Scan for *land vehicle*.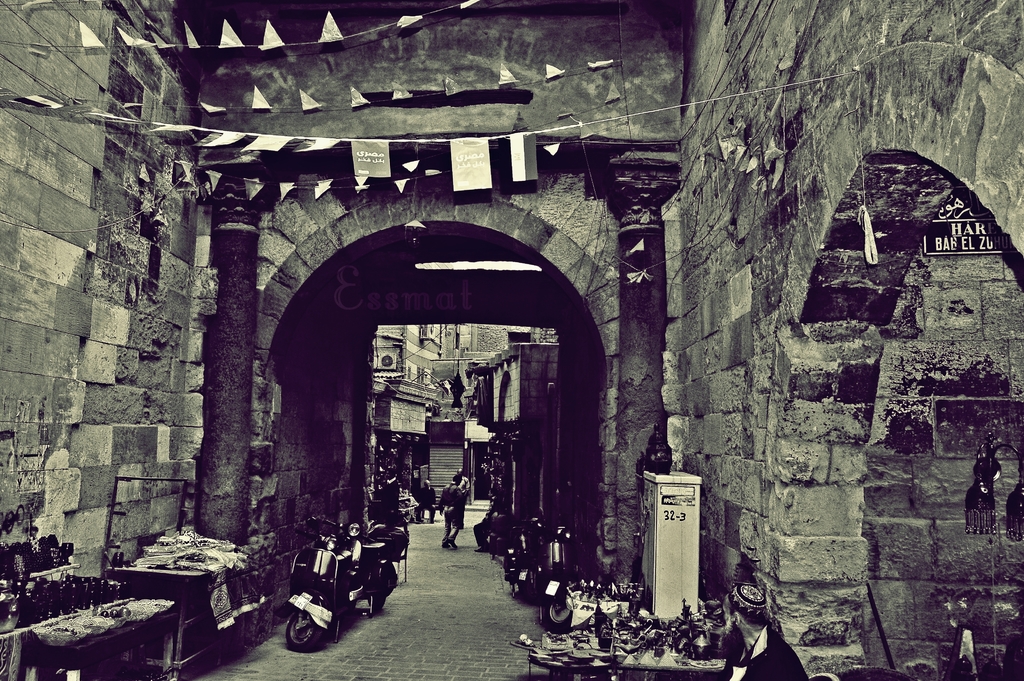
Scan result: rect(325, 513, 397, 618).
